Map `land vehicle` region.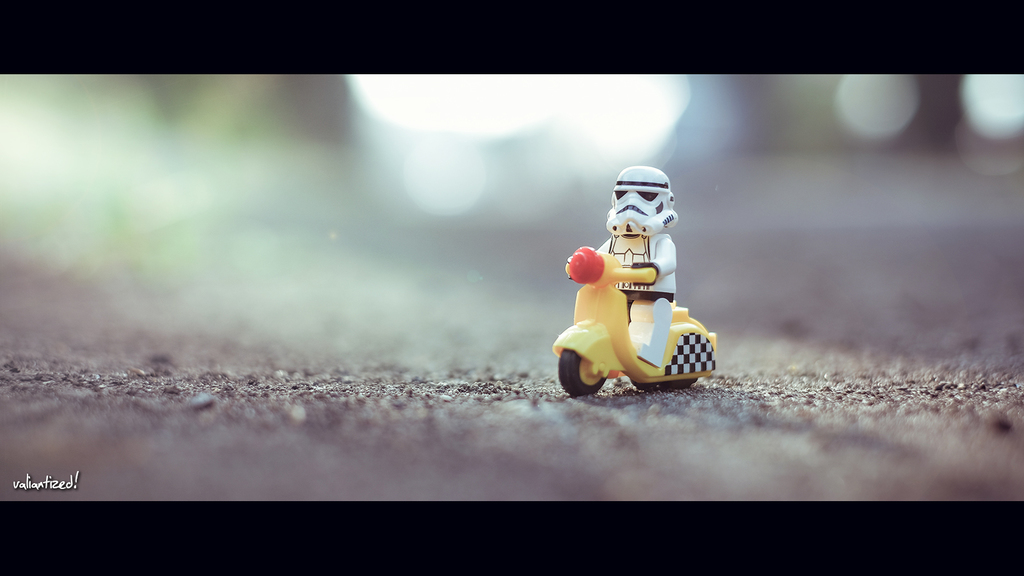
Mapped to 536 181 723 385.
